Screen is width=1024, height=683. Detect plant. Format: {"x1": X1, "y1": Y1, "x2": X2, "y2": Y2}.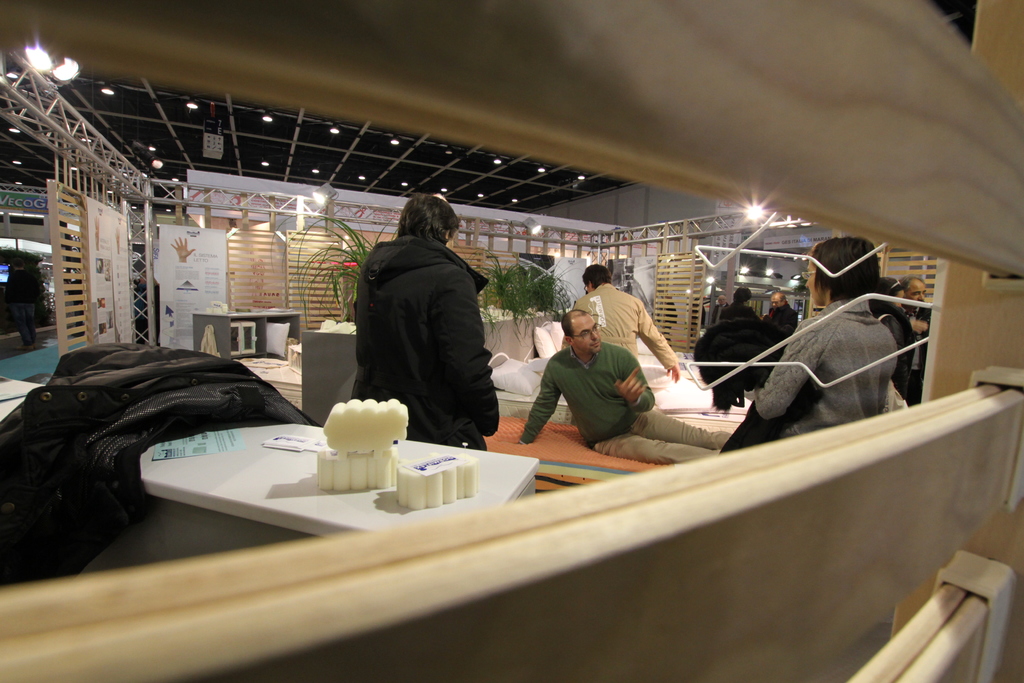
{"x1": 266, "y1": 209, "x2": 392, "y2": 324}.
